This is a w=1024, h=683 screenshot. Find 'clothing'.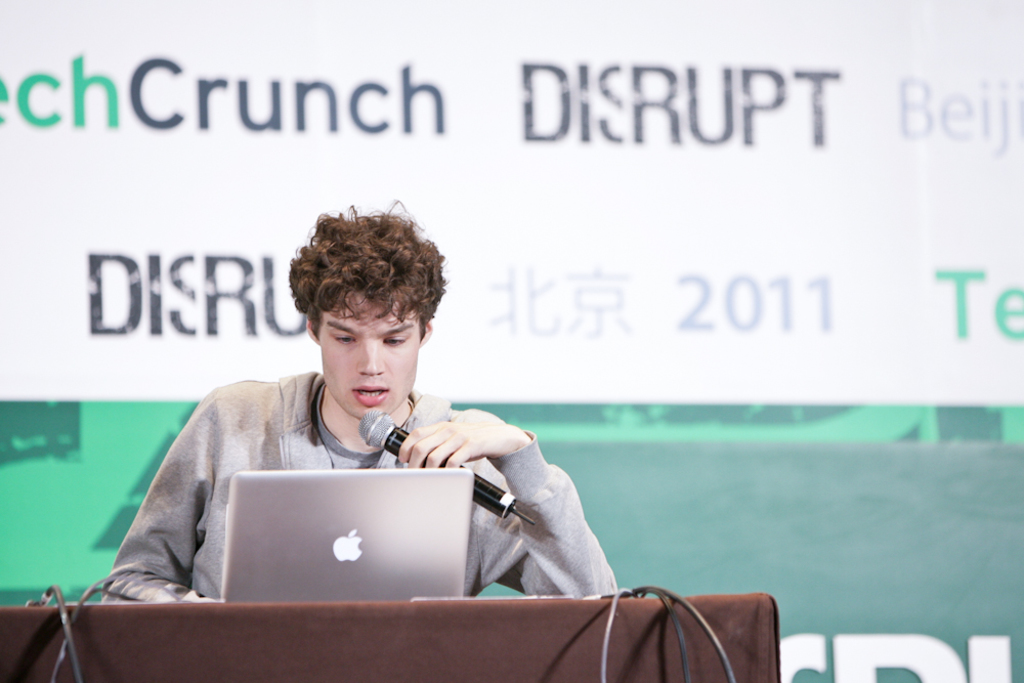
Bounding box: l=102, t=361, r=615, b=605.
